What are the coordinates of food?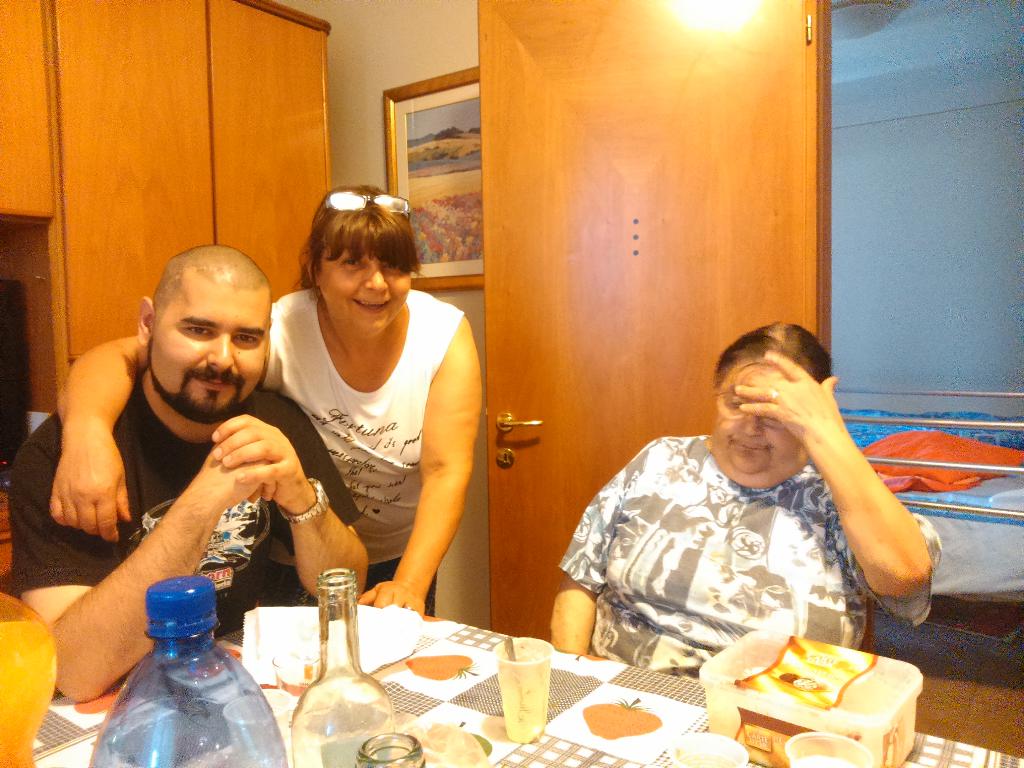
region(582, 694, 661, 743).
